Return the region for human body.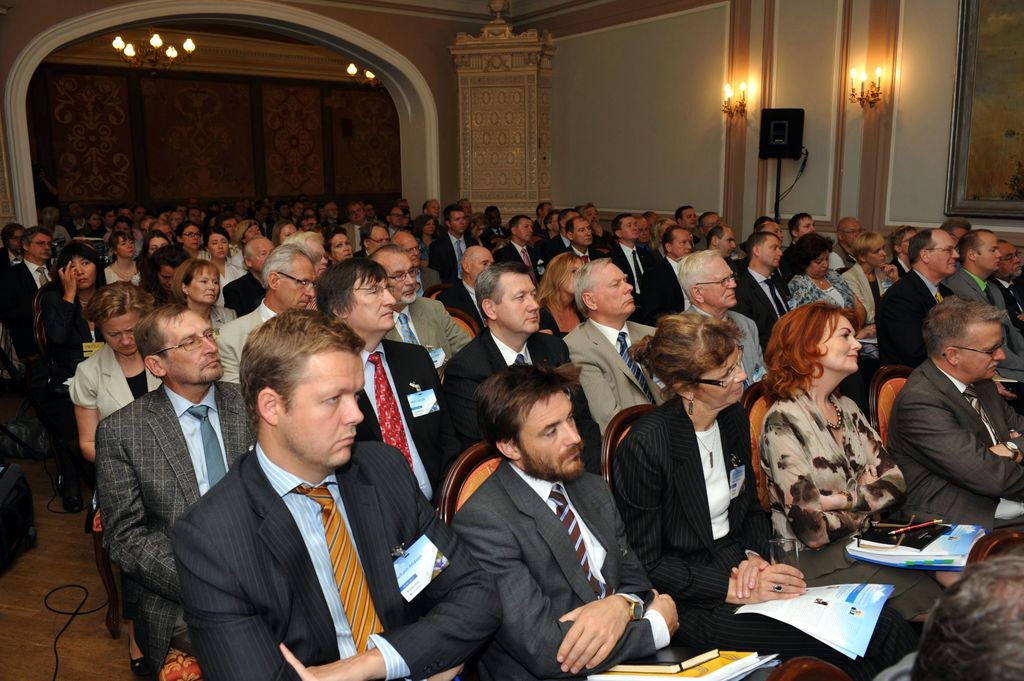
bbox=(101, 223, 139, 303).
